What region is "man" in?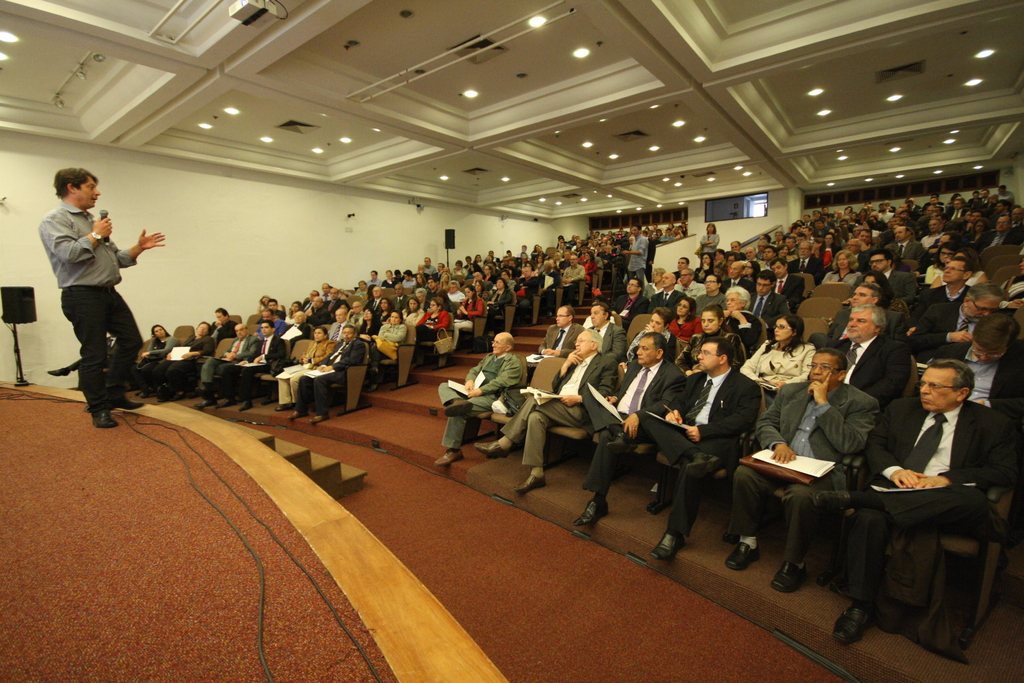
select_region(622, 224, 646, 288).
